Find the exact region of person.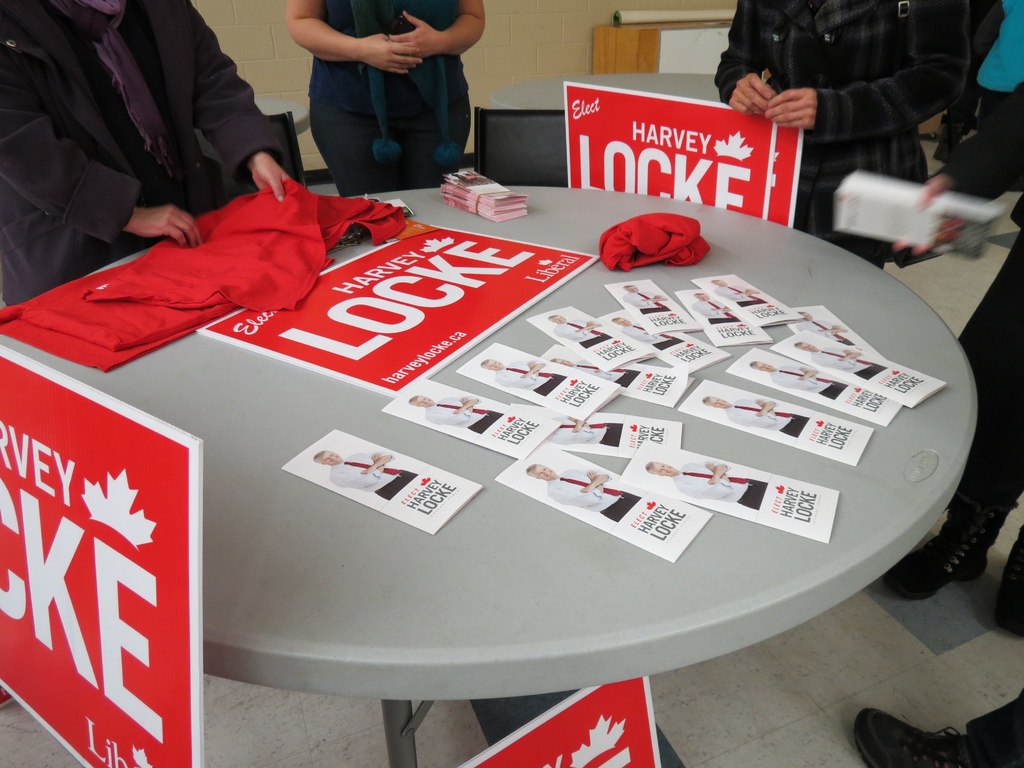
Exact region: (707, 396, 806, 444).
